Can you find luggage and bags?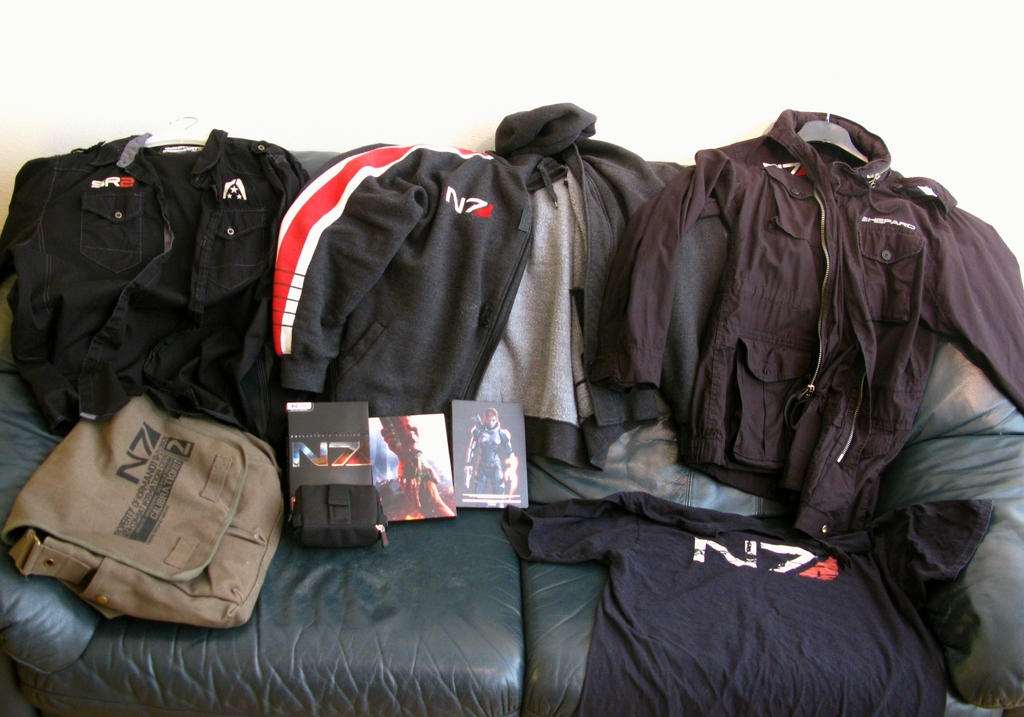
Yes, bounding box: crop(0, 109, 316, 436).
